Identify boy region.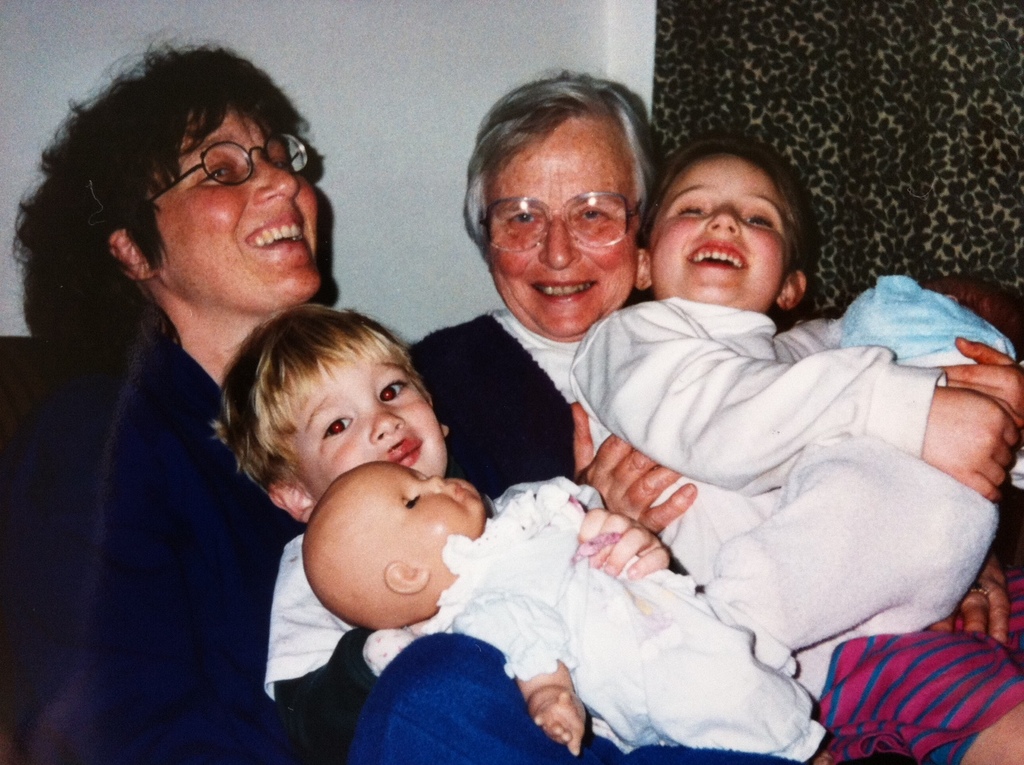
Region: [x1=576, y1=132, x2=1023, y2=742].
